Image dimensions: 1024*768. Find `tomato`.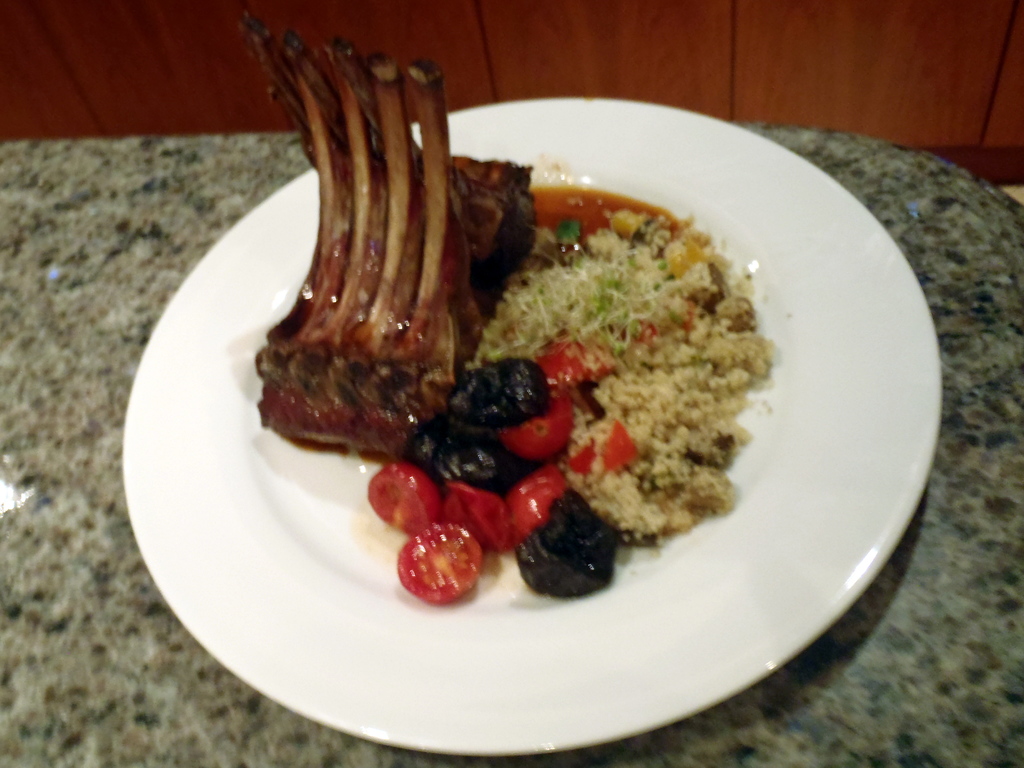
[498,389,570,468].
